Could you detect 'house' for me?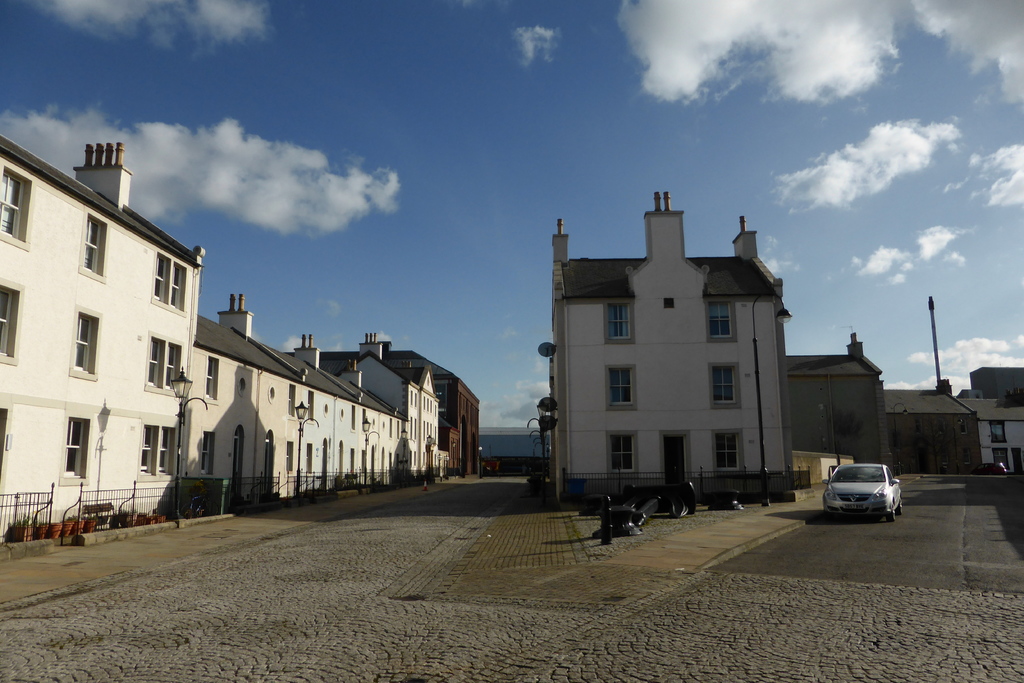
Detection result: <box>976,370,1019,466</box>.
